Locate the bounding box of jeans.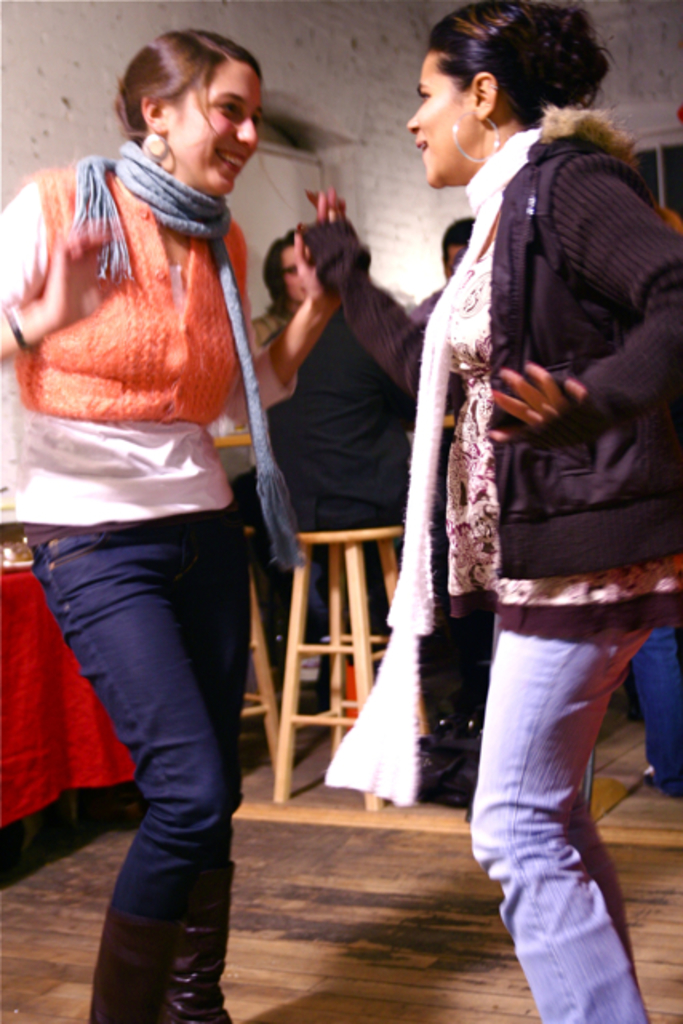
Bounding box: [x1=641, y1=622, x2=681, y2=789].
